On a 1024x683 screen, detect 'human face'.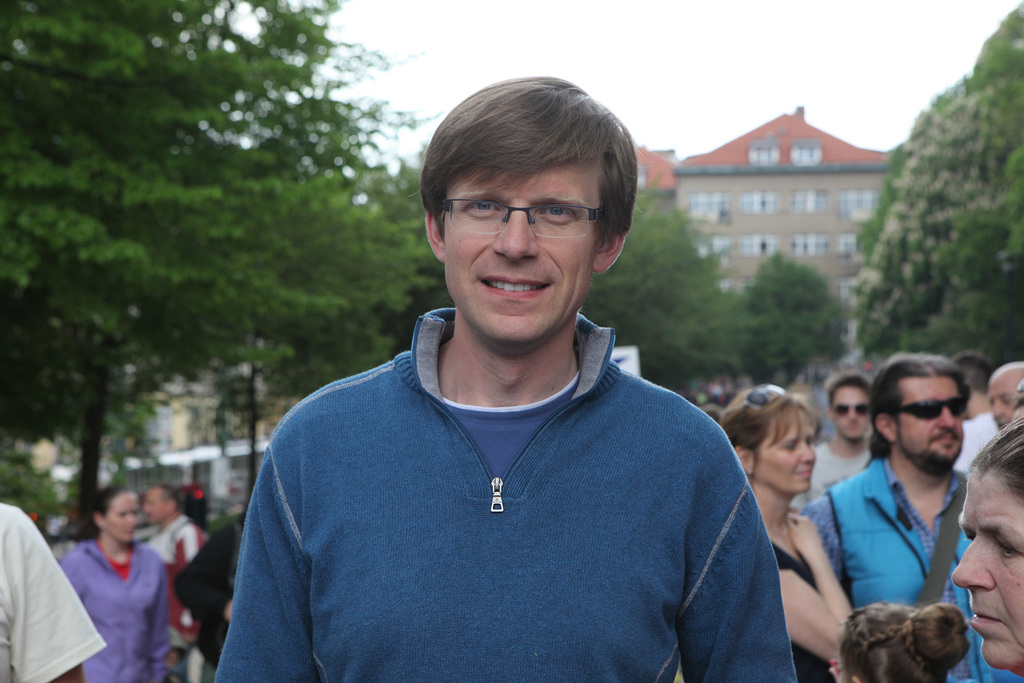
[left=752, top=405, right=814, bottom=490].
